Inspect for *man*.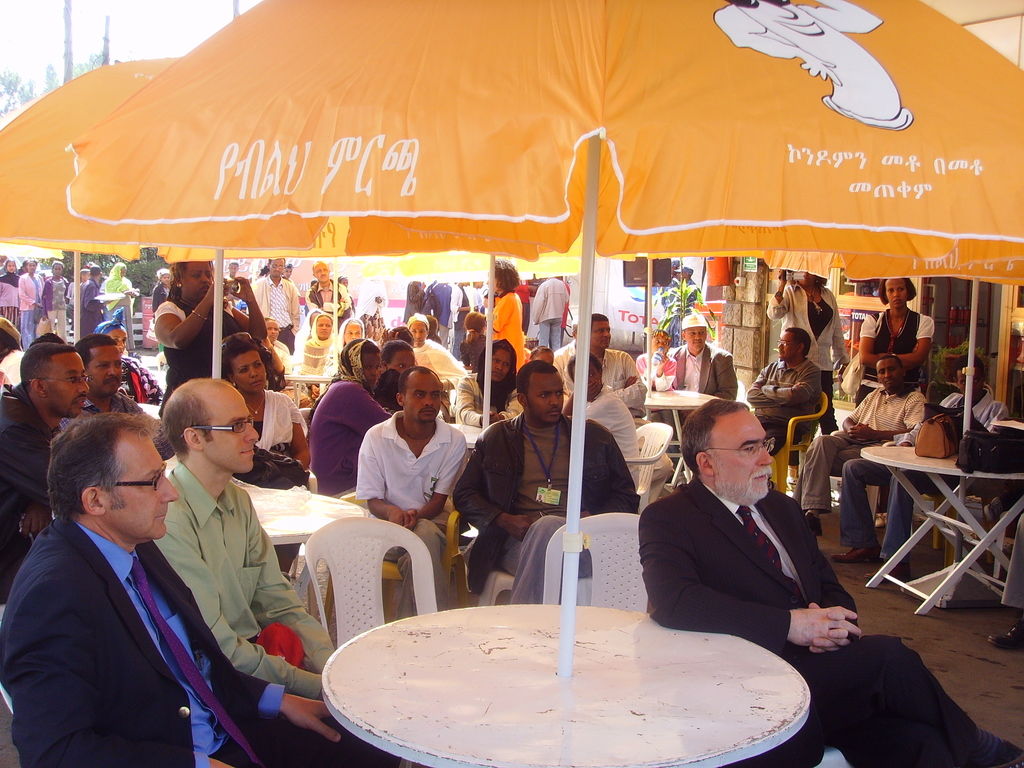
Inspection: {"x1": 741, "y1": 325, "x2": 819, "y2": 491}.
